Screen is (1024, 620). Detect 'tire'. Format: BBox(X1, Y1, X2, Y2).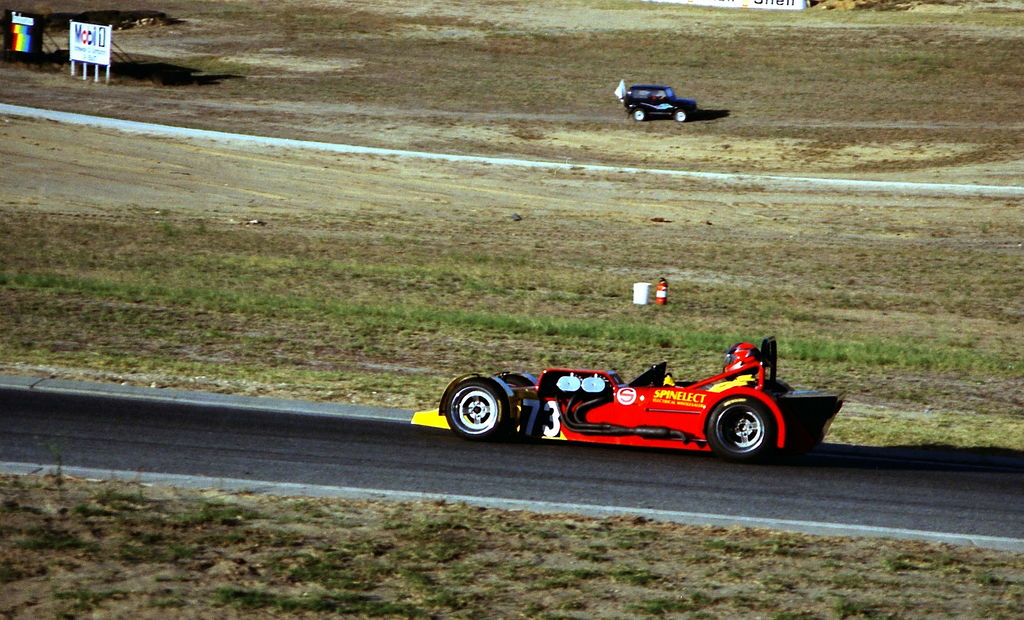
BBox(674, 110, 687, 122).
